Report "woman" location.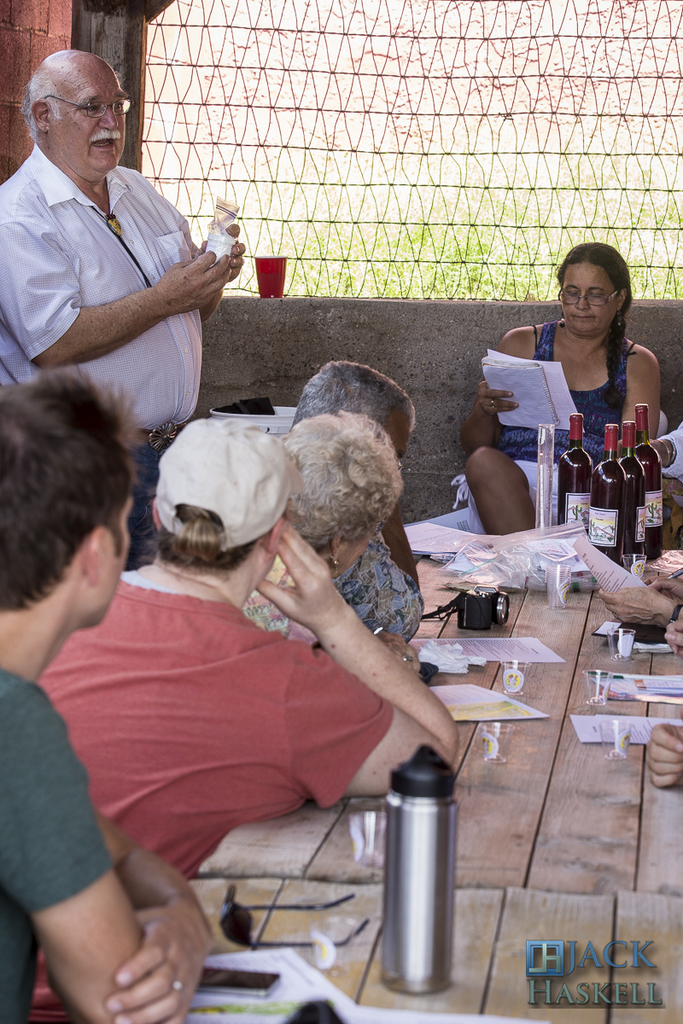
Report: [x1=225, y1=407, x2=443, y2=695].
